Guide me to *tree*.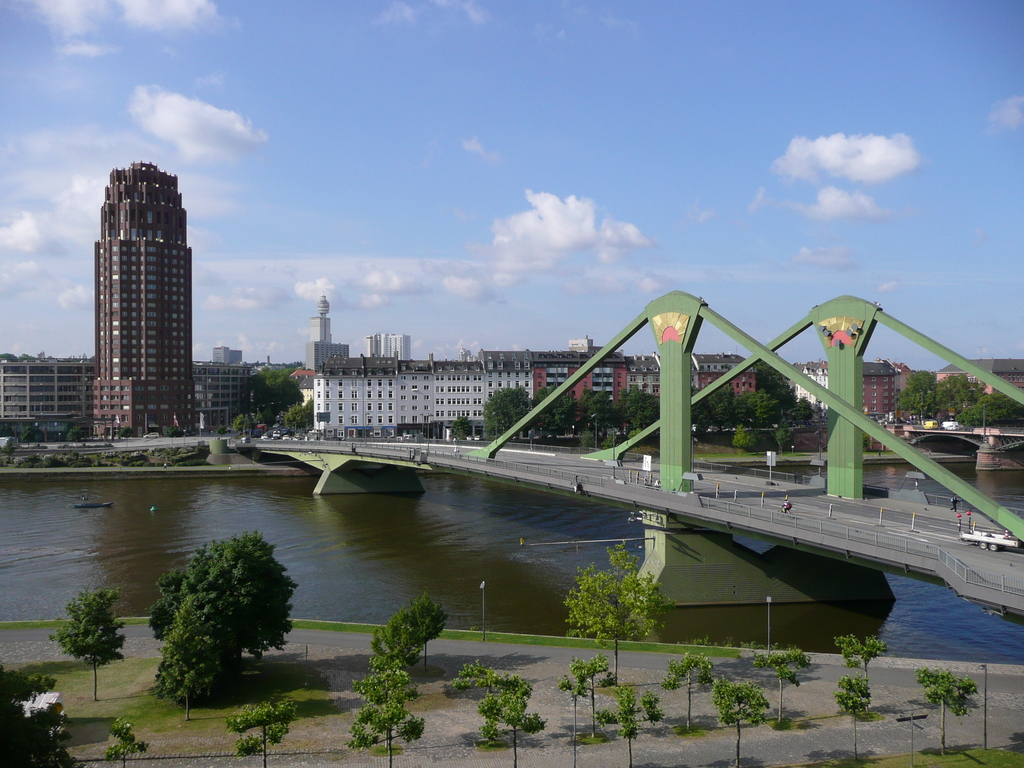
Guidance: <region>397, 591, 450, 667</region>.
